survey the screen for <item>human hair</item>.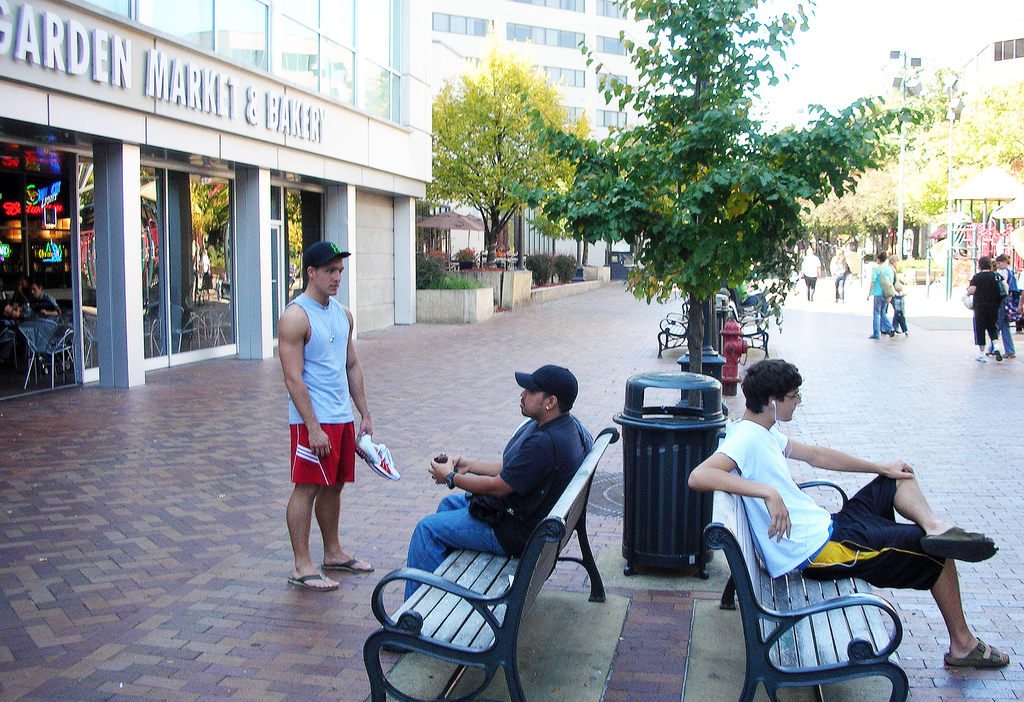
Survey found: [979, 257, 992, 269].
